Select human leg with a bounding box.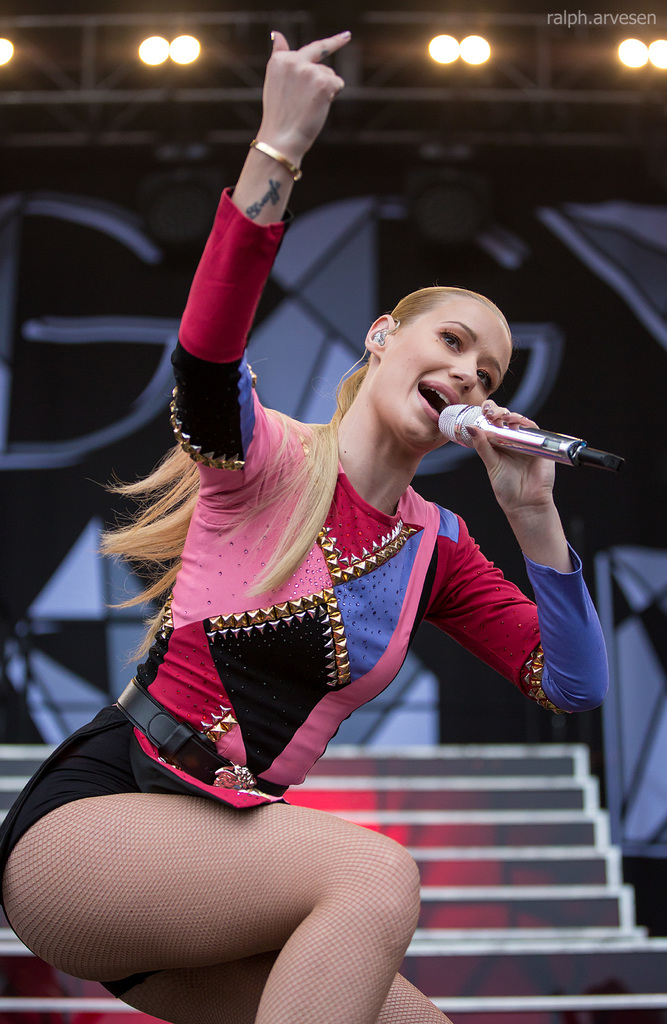
0 774 422 1023.
